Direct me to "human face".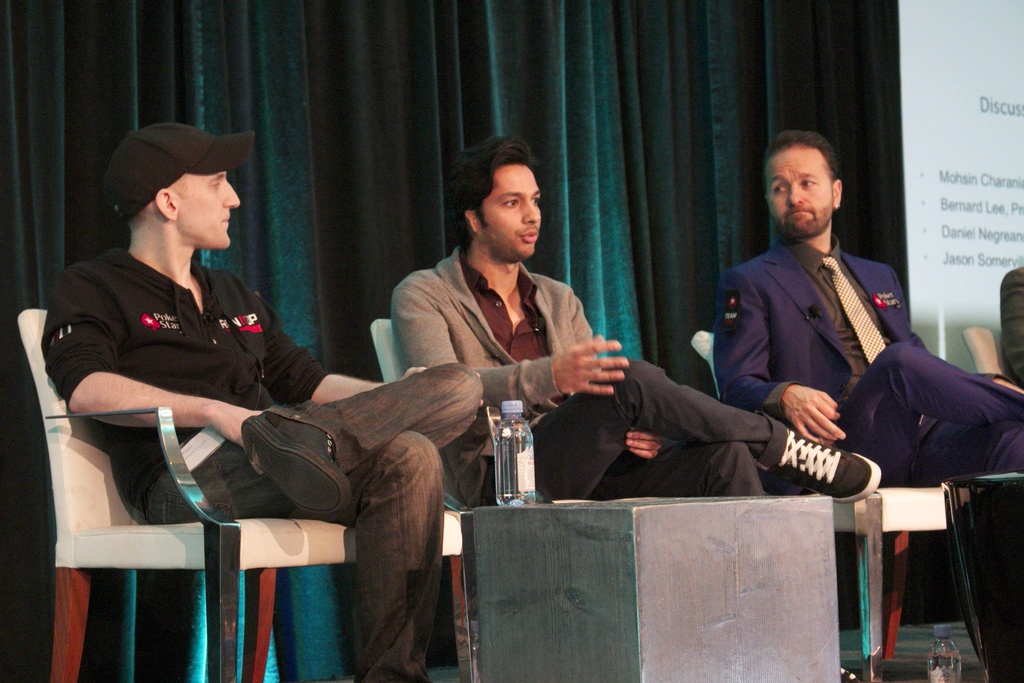
Direction: (left=481, top=168, right=541, bottom=262).
